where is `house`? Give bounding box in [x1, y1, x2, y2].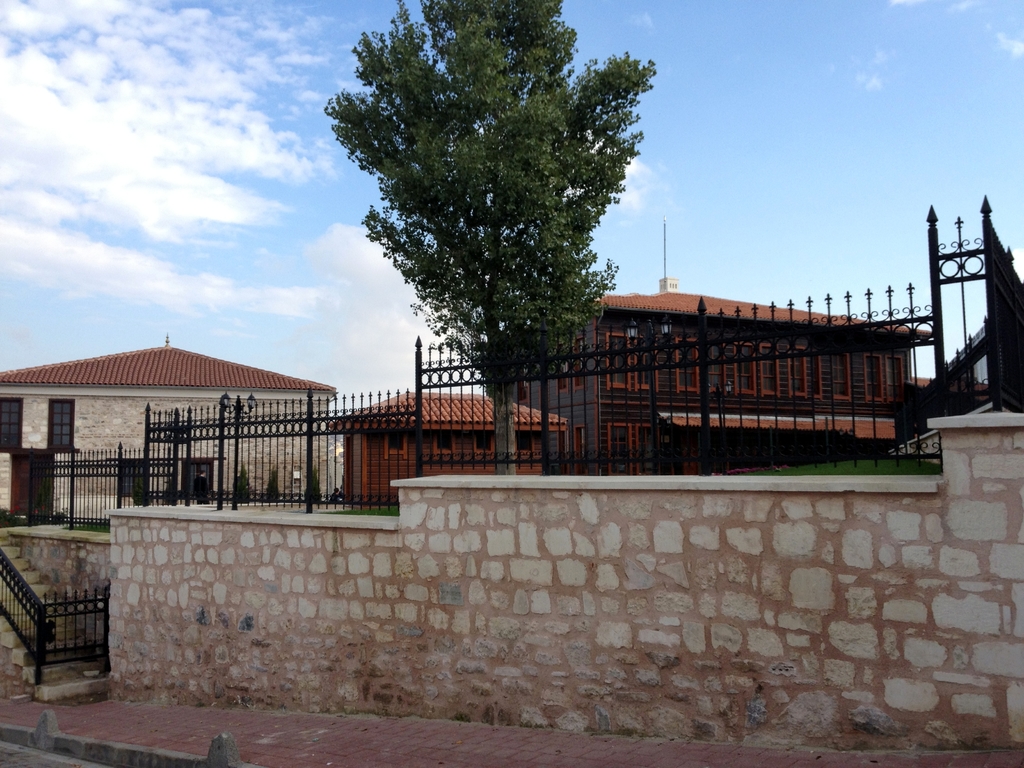
[2, 331, 348, 531].
